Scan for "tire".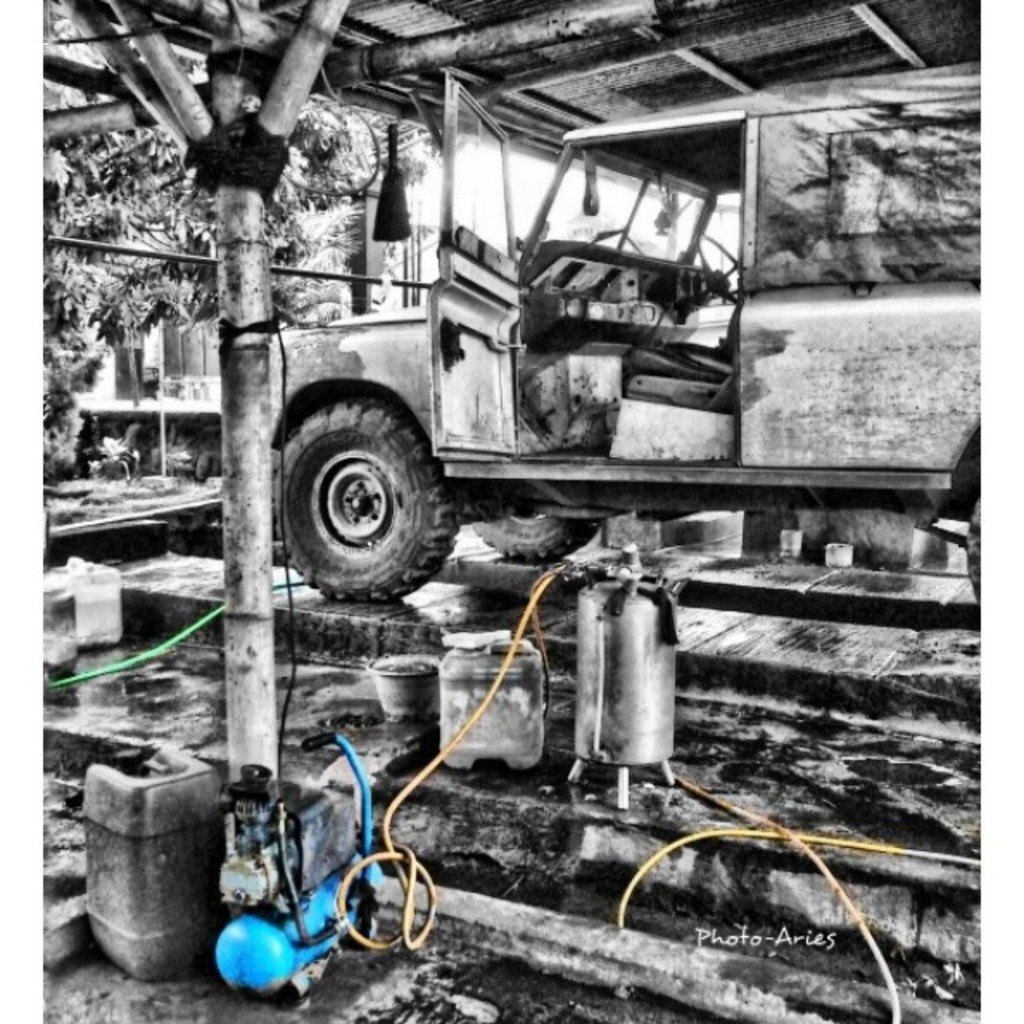
Scan result: region(962, 499, 982, 602).
